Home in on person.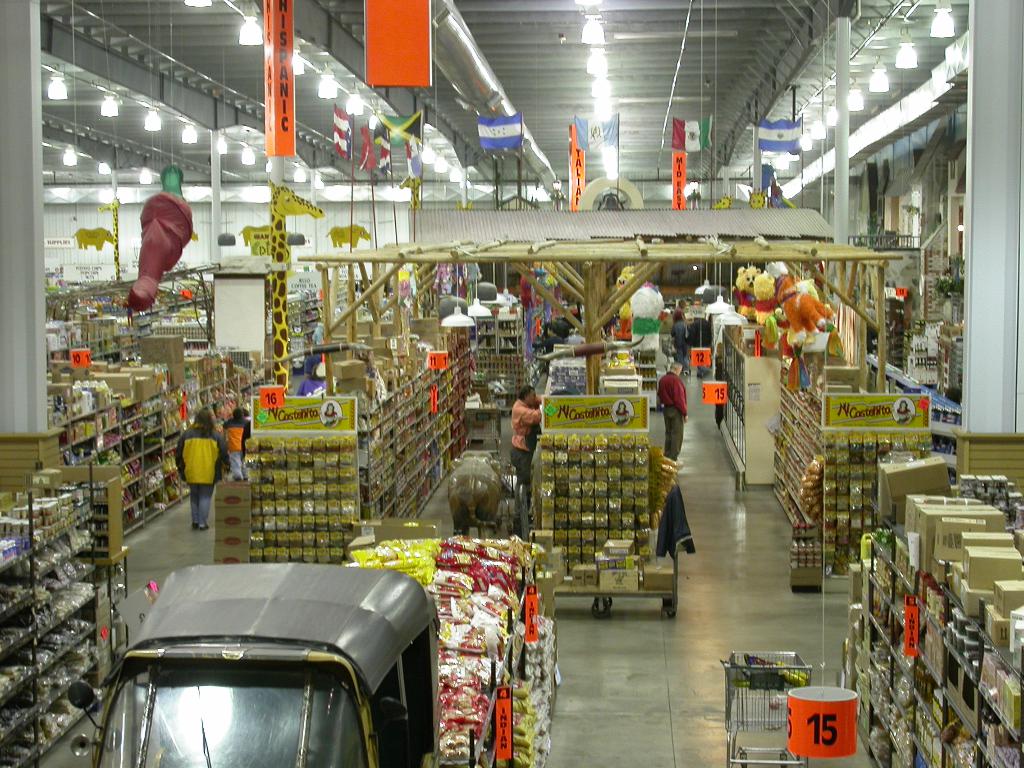
Homed in at region(655, 363, 689, 465).
